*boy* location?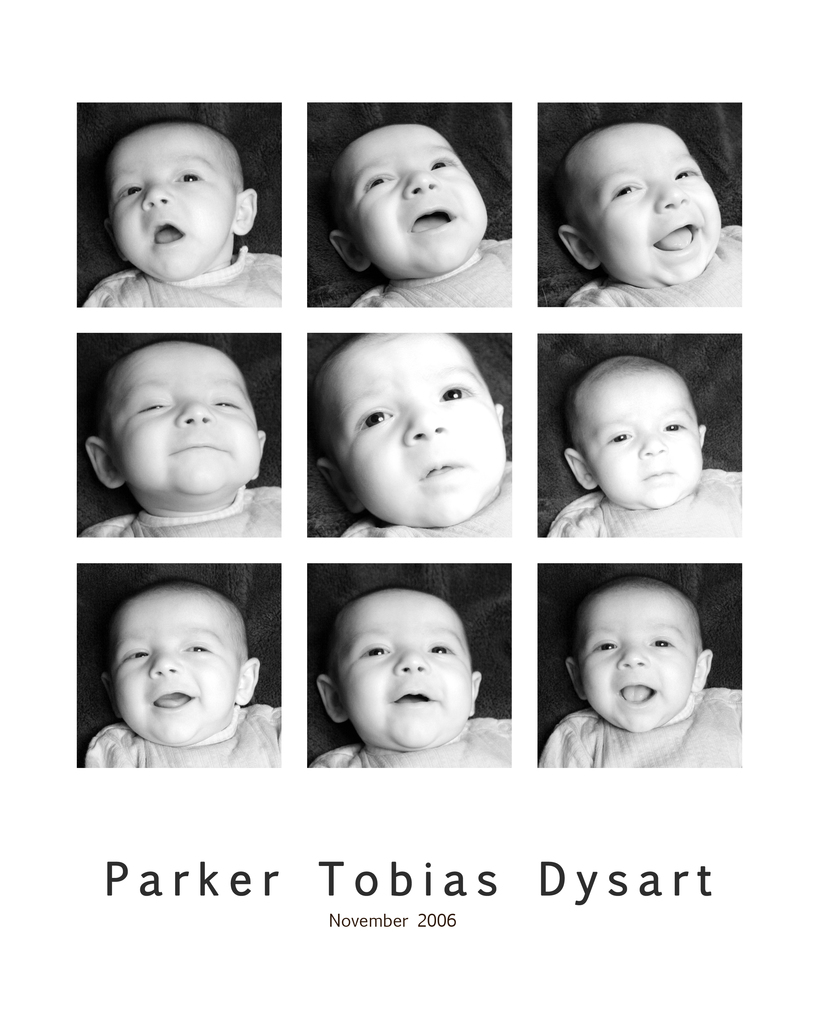
<bbox>545, 570, 746, 772</bbox>
